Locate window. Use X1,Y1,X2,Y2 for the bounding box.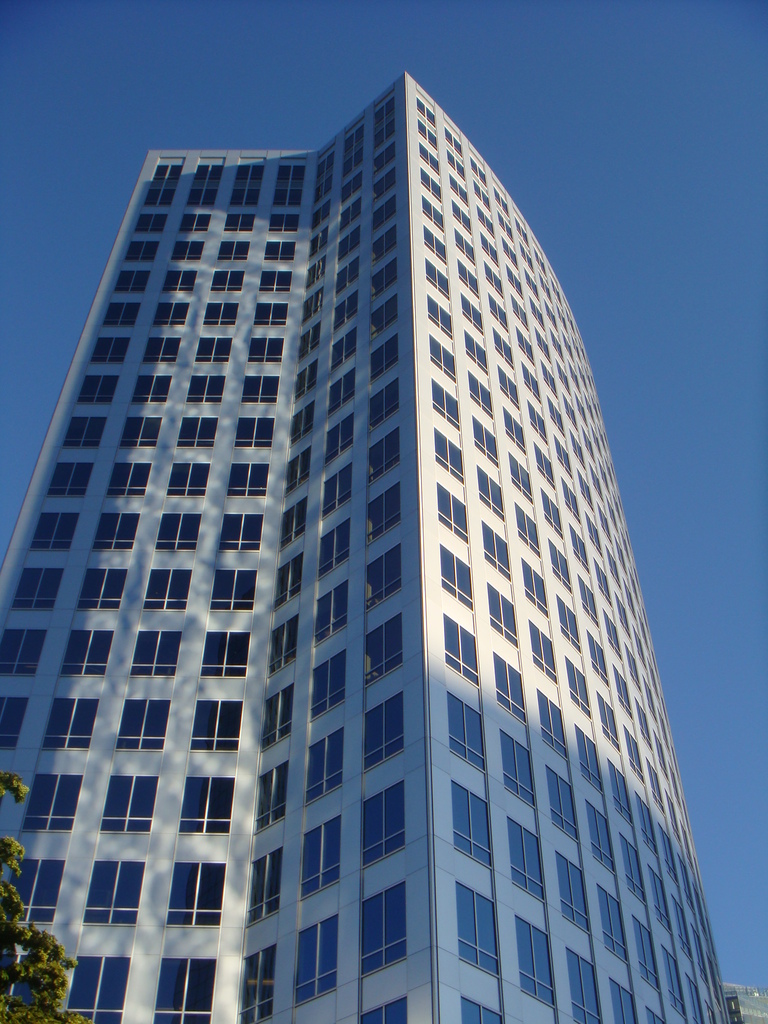
245,335,282,357.
